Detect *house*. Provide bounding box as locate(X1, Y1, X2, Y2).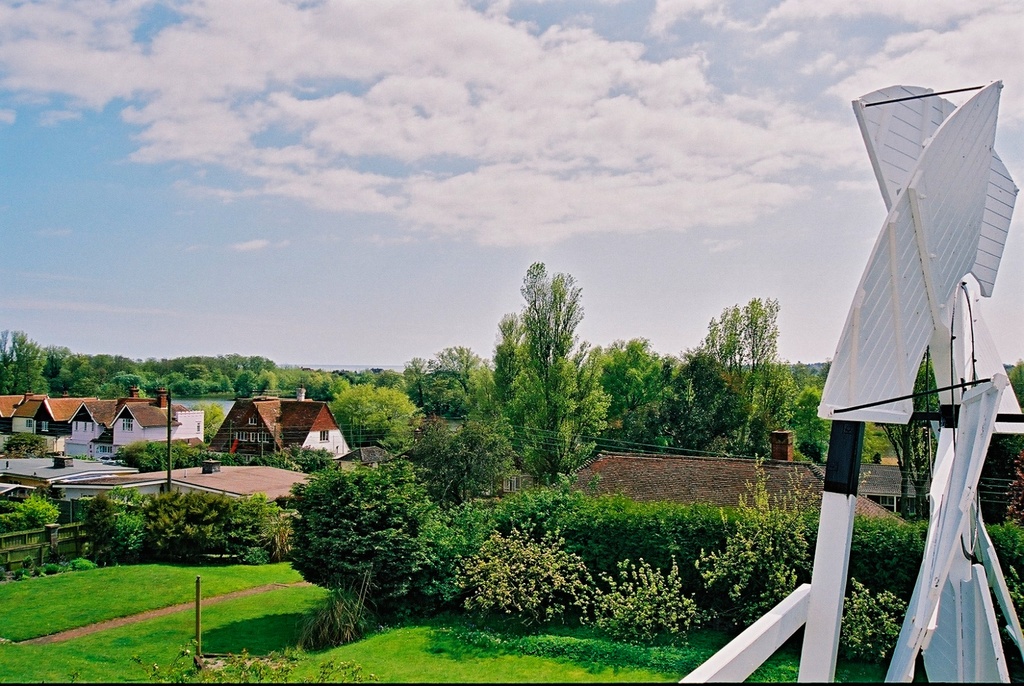
locate(858, 457, 922, 524).
